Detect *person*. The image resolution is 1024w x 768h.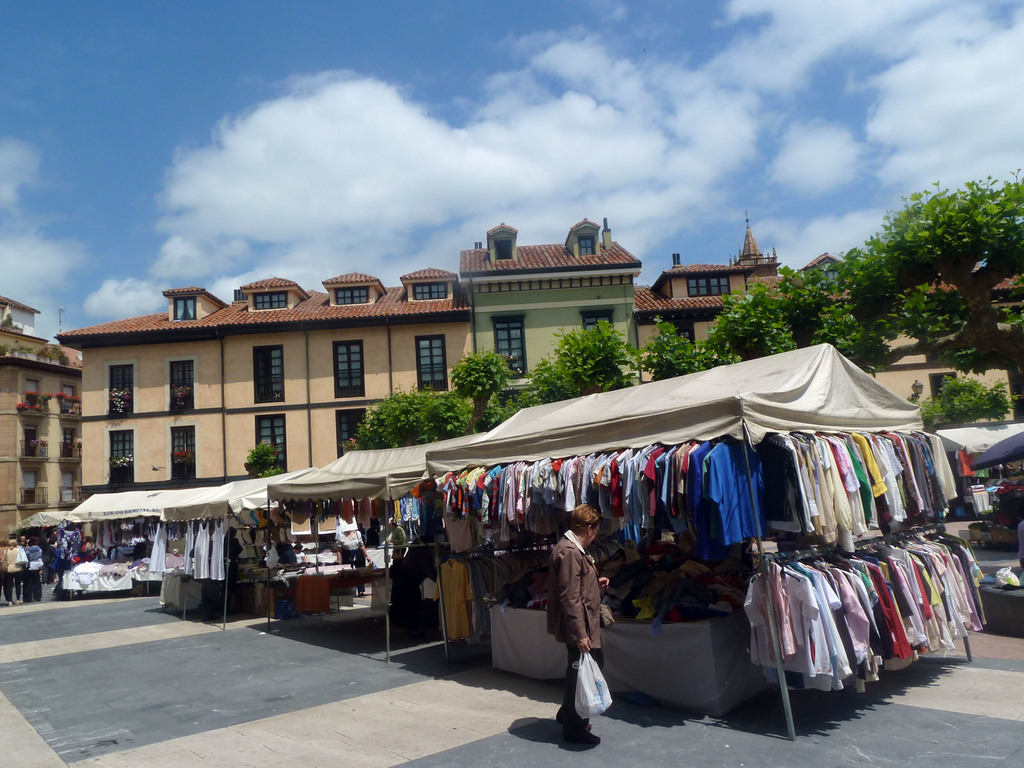
335, 528, 374, 598.
